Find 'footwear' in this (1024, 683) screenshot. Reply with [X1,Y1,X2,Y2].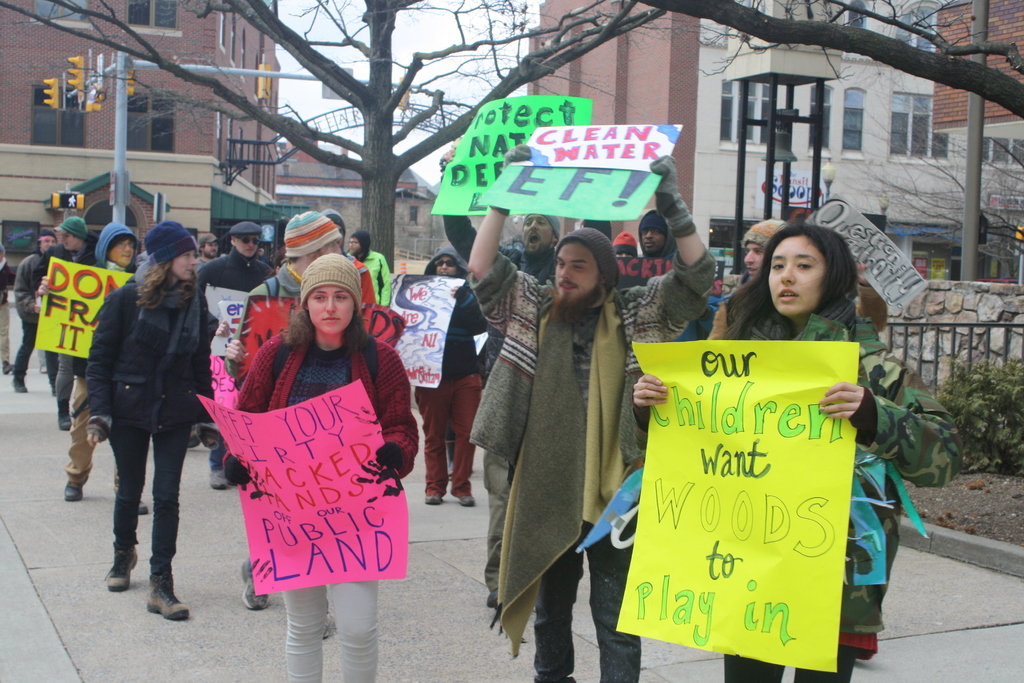
[238,555,268,611].
